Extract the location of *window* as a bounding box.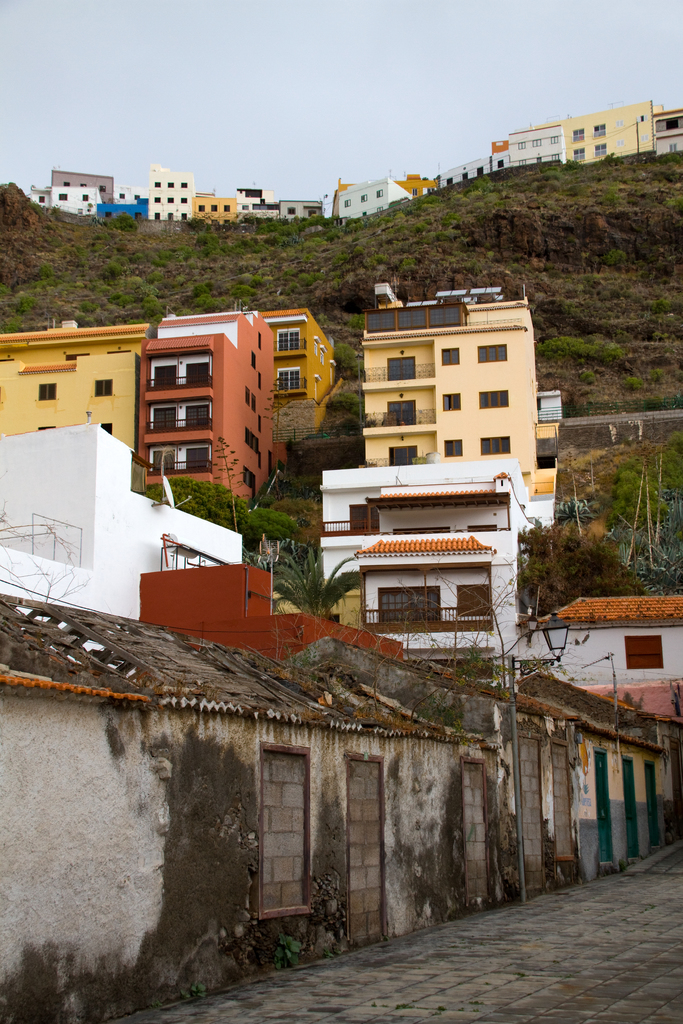
{"left": 483, "top": 436, "right": 507, "bottom": 454}.
